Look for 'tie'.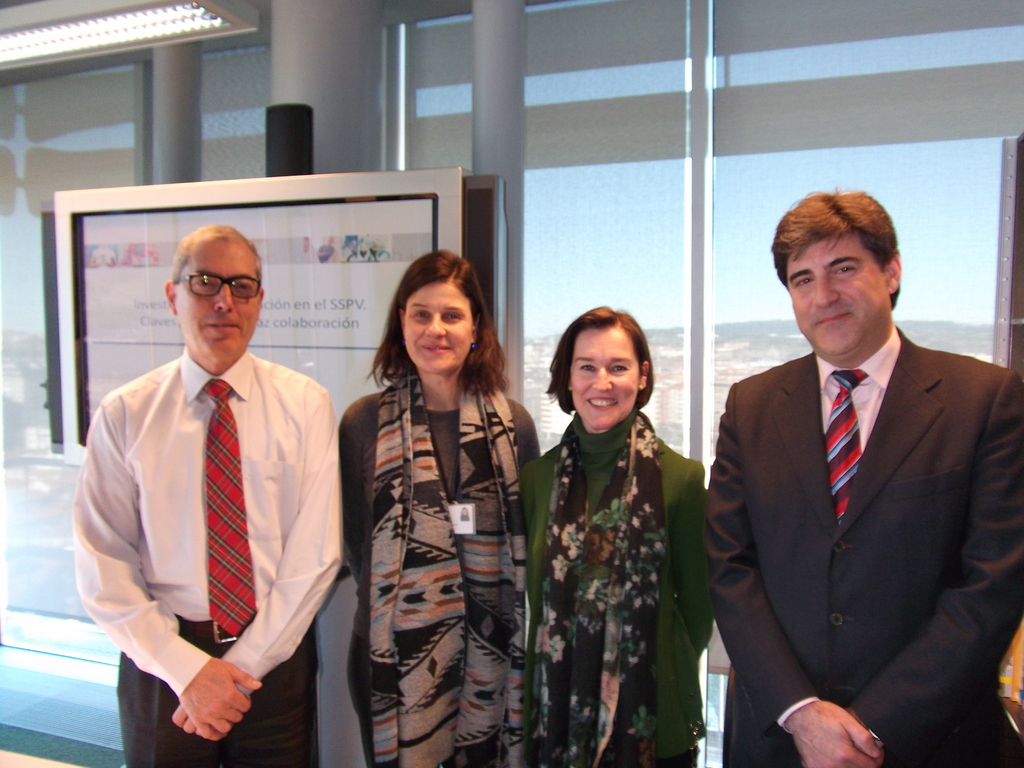
Found: region(204, 382, 251, 632).
